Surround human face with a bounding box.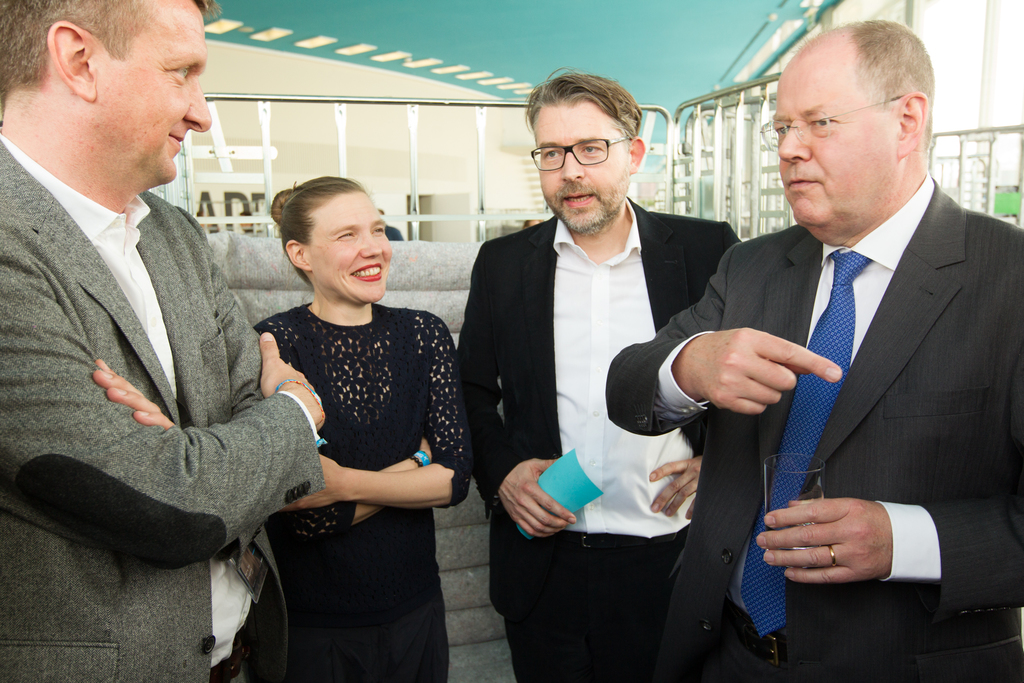
[left=528, top=94, right=623, bottom=236].
